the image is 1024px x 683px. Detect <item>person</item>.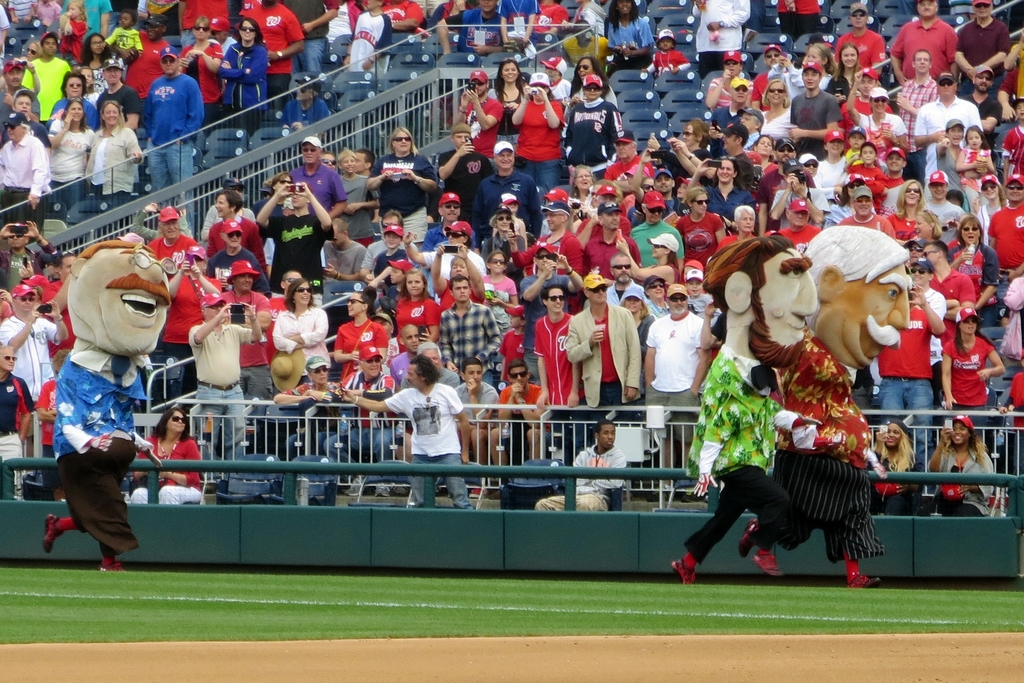
Detection: BBox(275, 283, 331, 402).
